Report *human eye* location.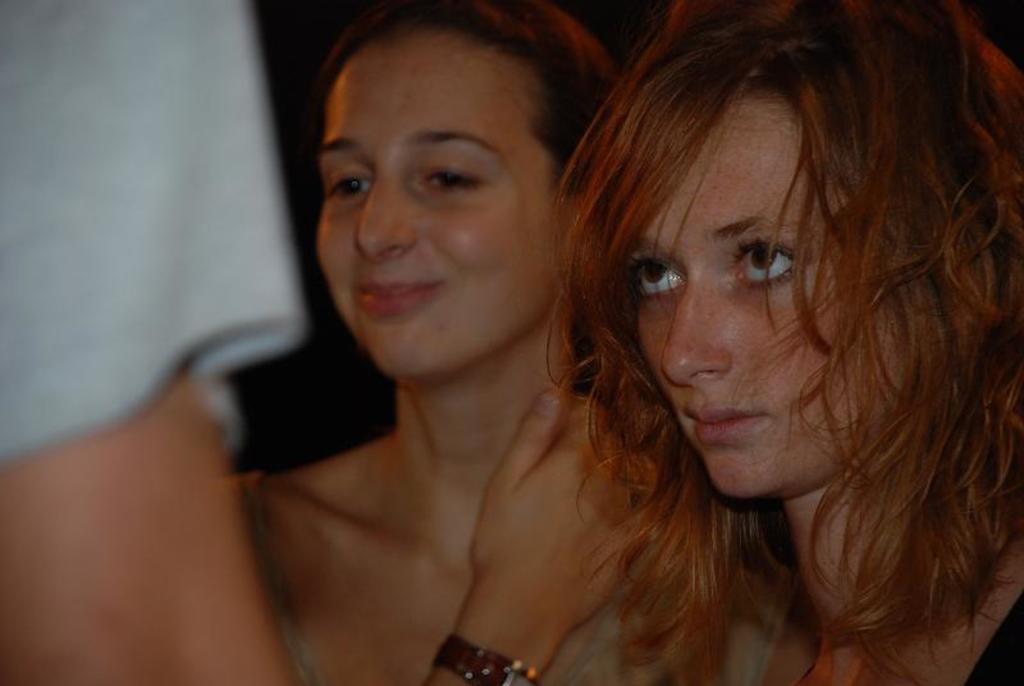
Report: BBox(723, 237, 804, 297).
